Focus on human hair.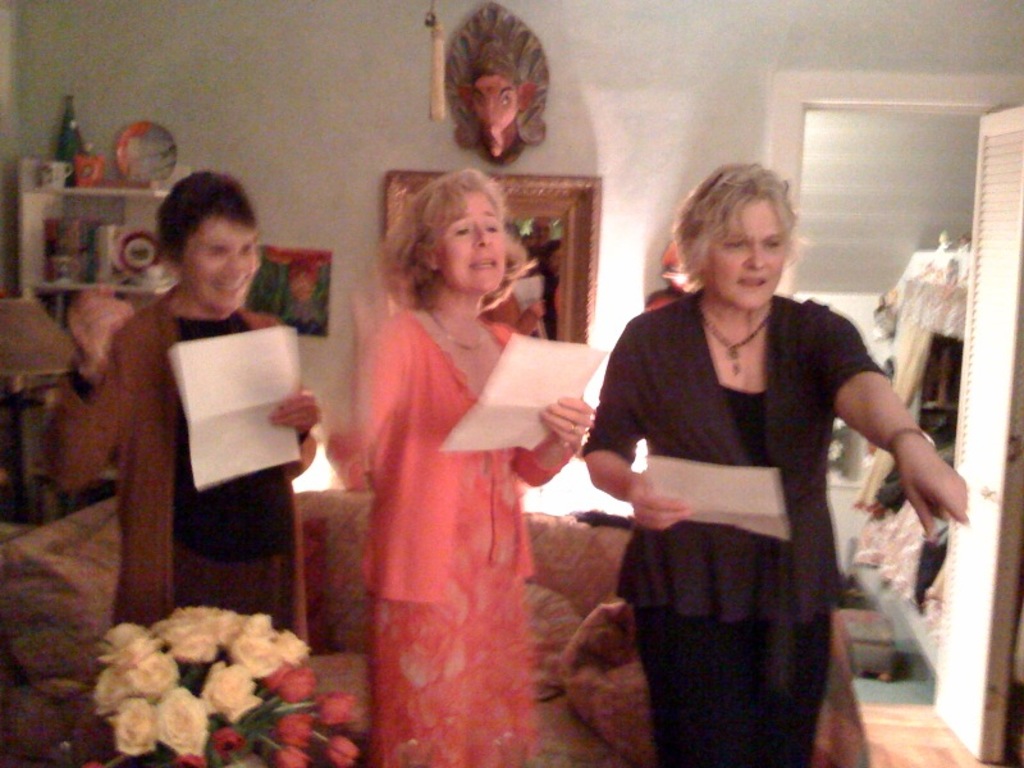
Focused at <region>374, 168, 529, 314</region>.
